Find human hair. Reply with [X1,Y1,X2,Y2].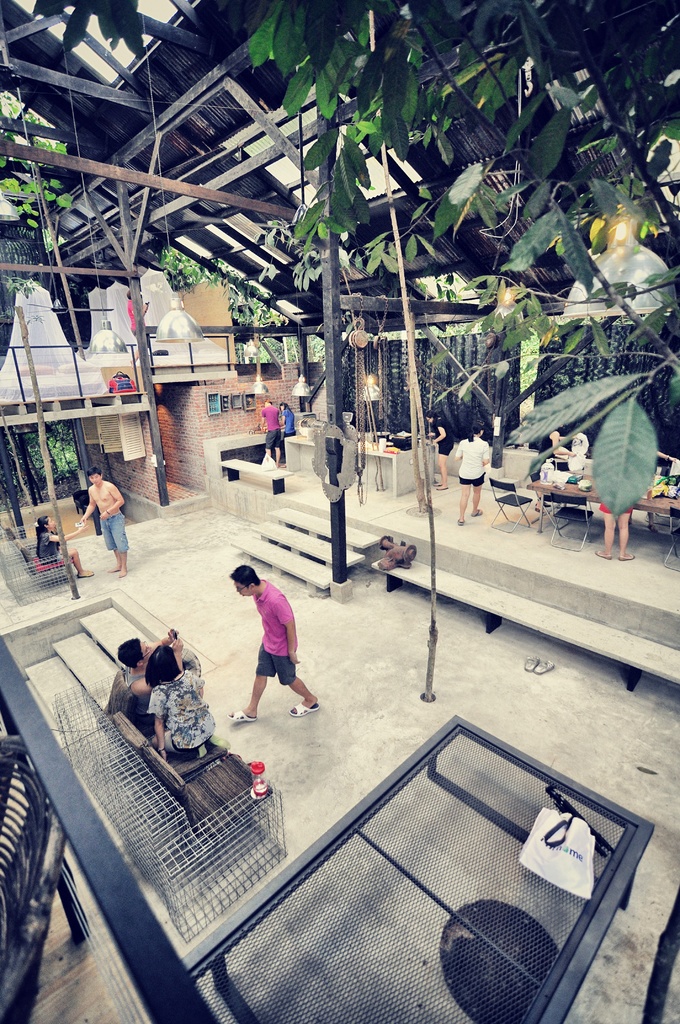
[467,425,485,444].
